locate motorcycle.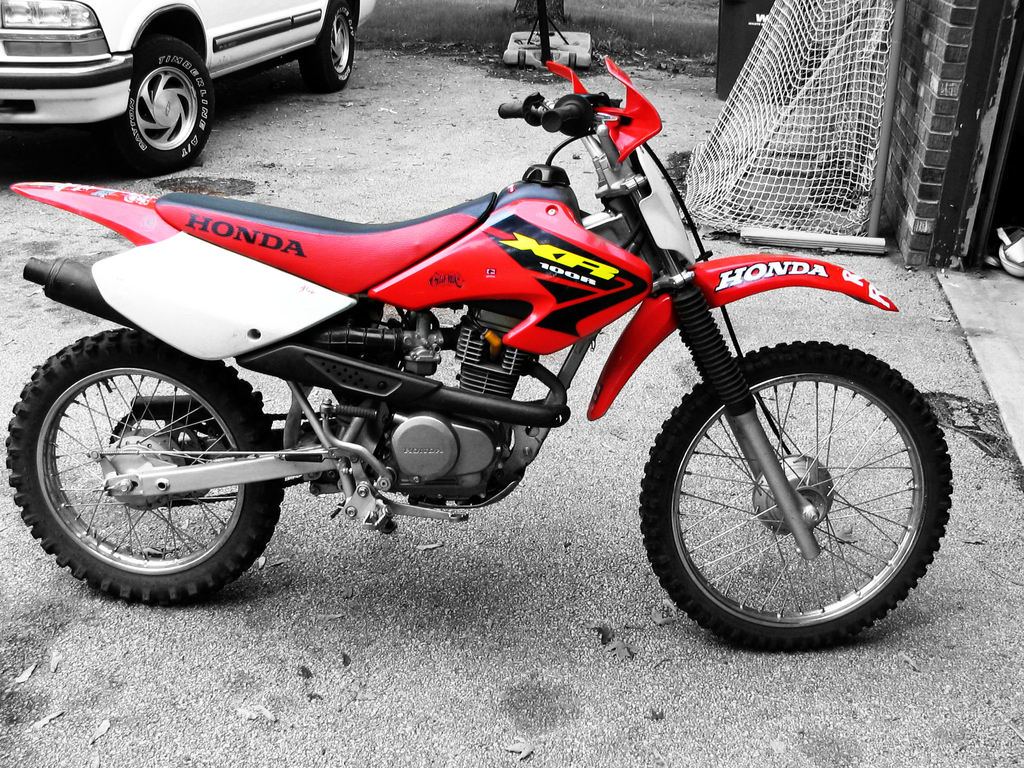
Bounding box: 8,38,958,655.
